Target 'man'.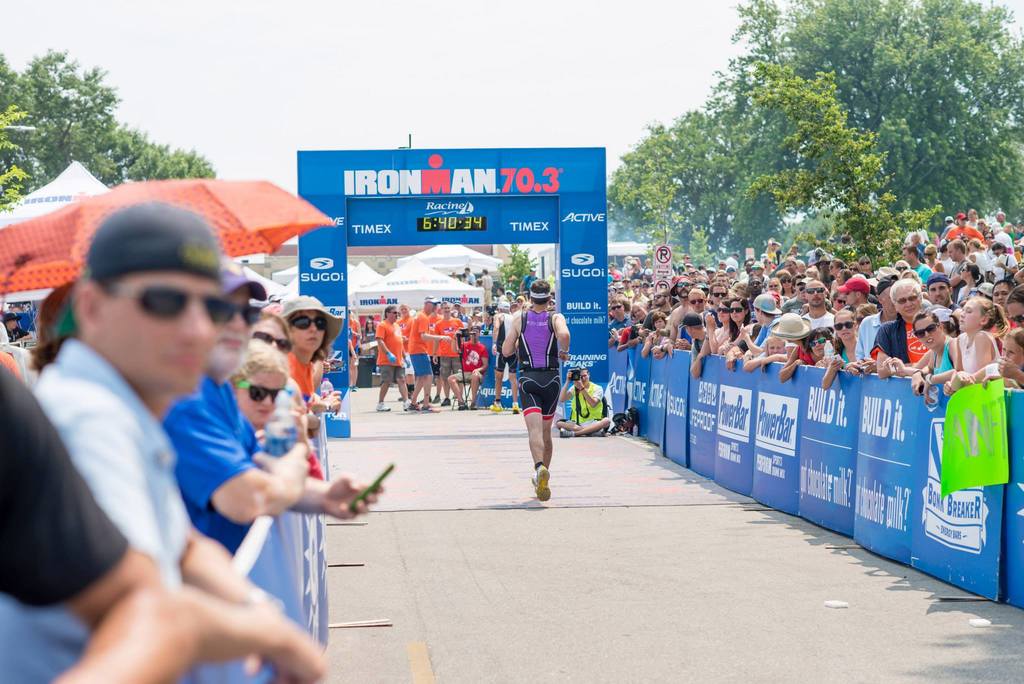
Target region: <bbox>465, 268, 476, 286</bbox>.
